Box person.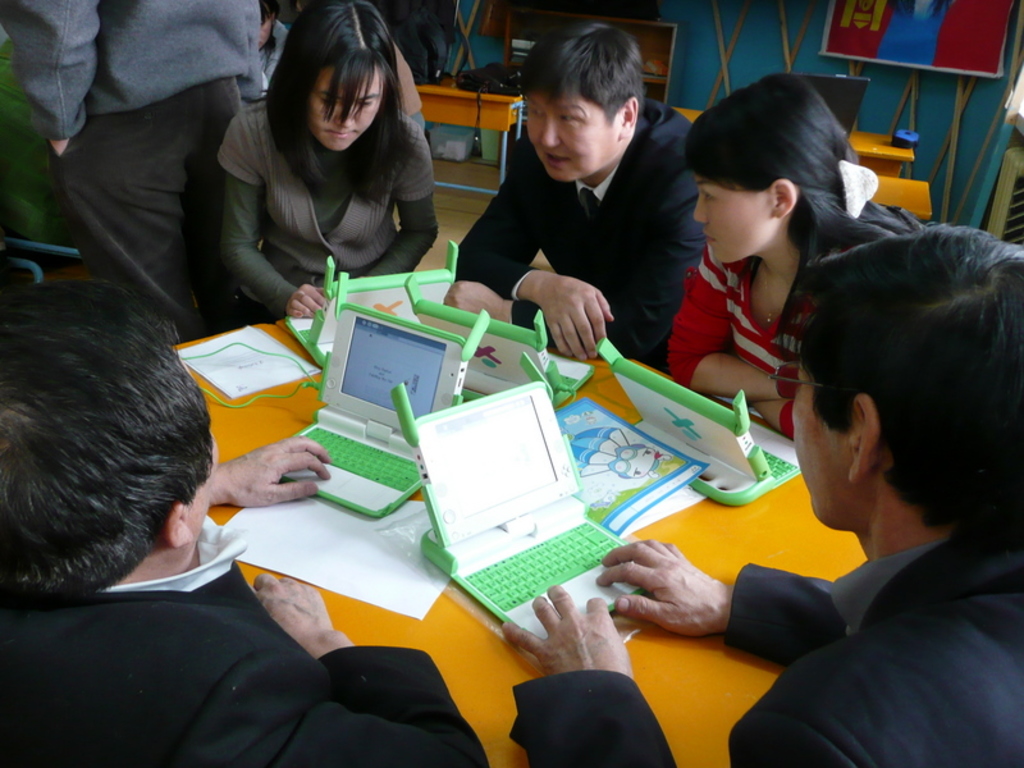
Rect(0, 271, 488, 767).
